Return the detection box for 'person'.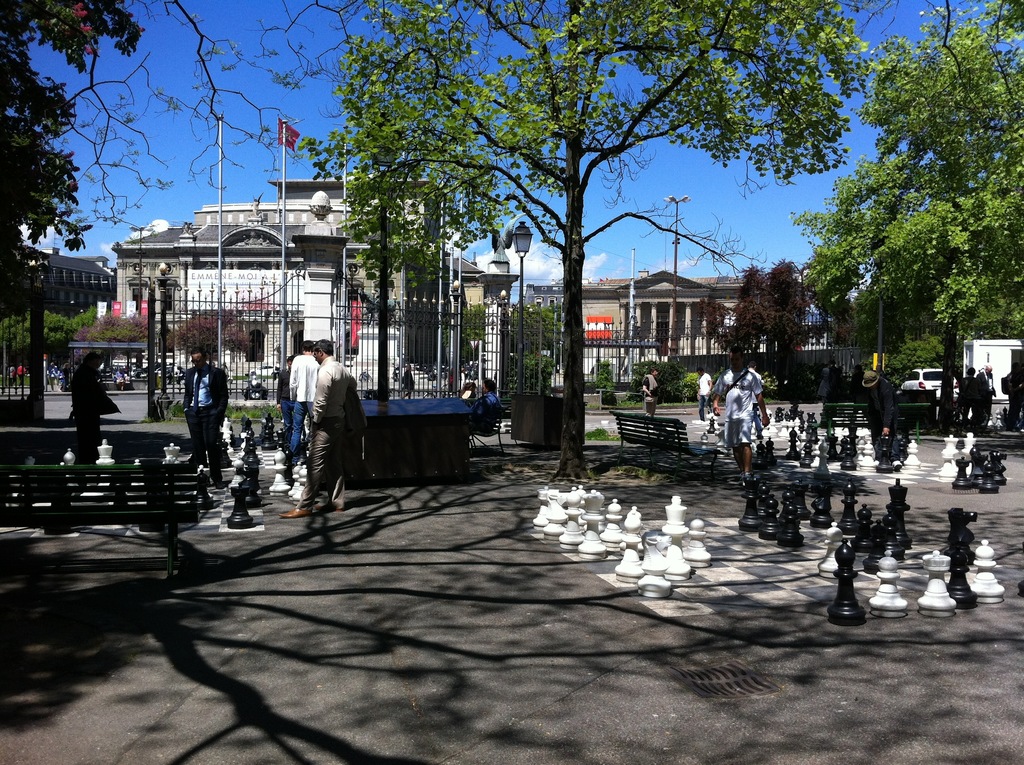
detection(114, 367, 124, 387).
